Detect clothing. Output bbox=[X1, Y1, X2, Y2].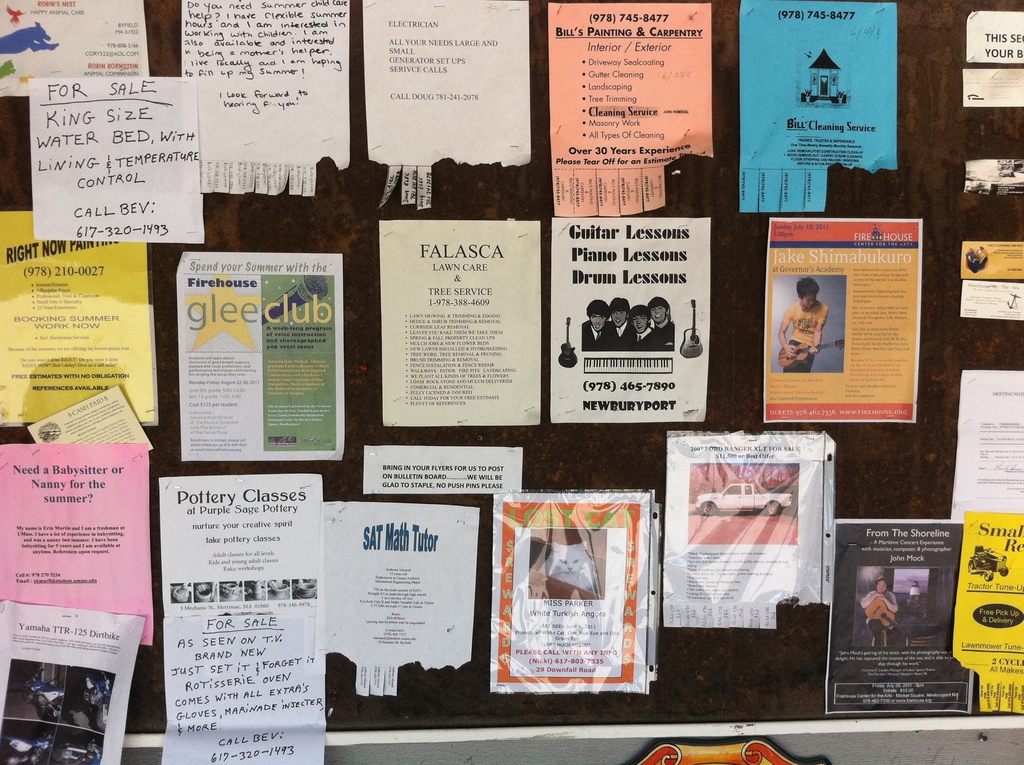
bbox=[785, 302, 828, 369].
